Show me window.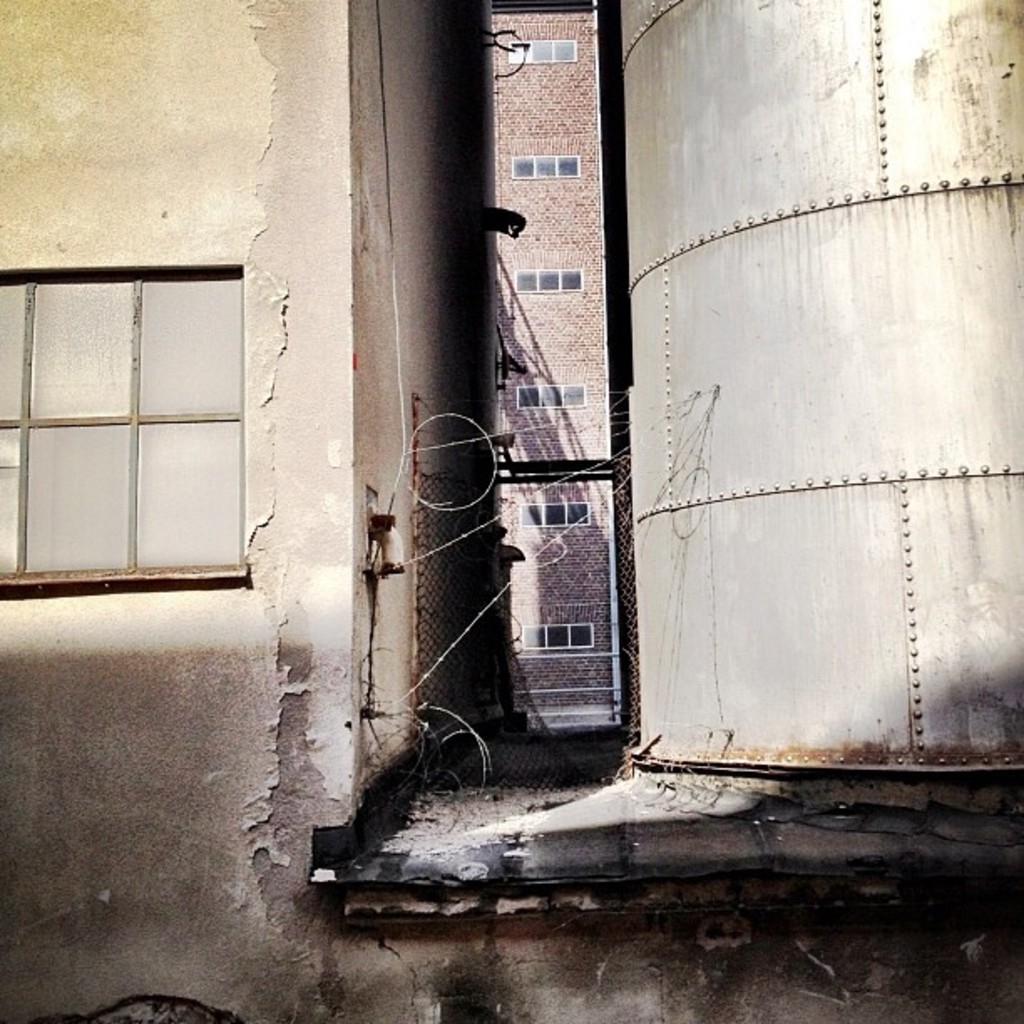
window is here: crop(499, 28, 581, 62).
